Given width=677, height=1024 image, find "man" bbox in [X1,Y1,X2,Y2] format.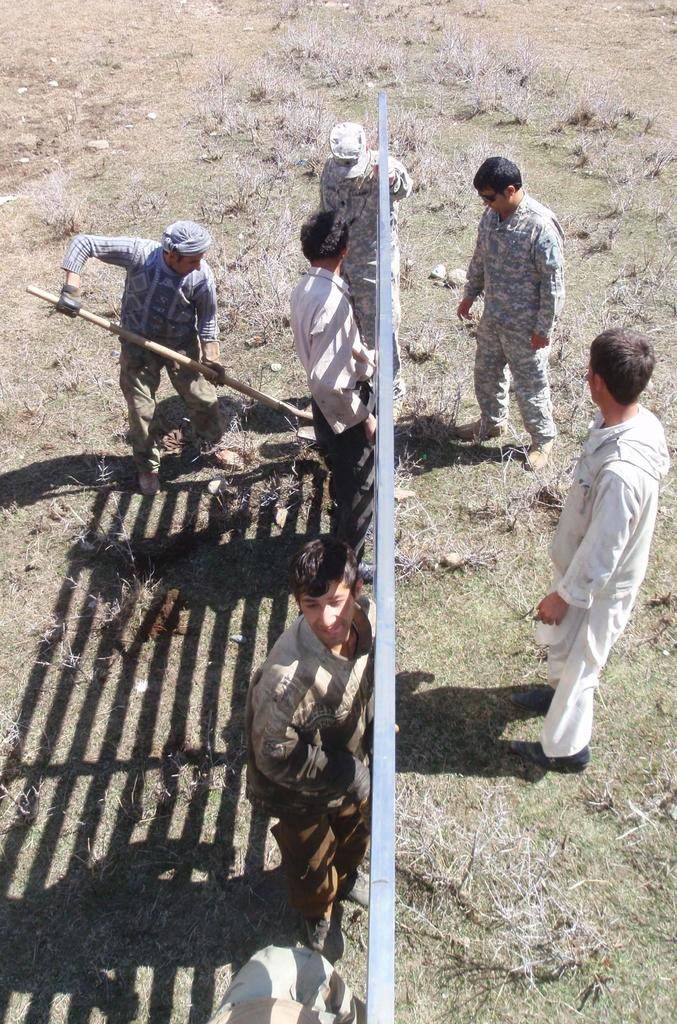
[292,213,370,565].
